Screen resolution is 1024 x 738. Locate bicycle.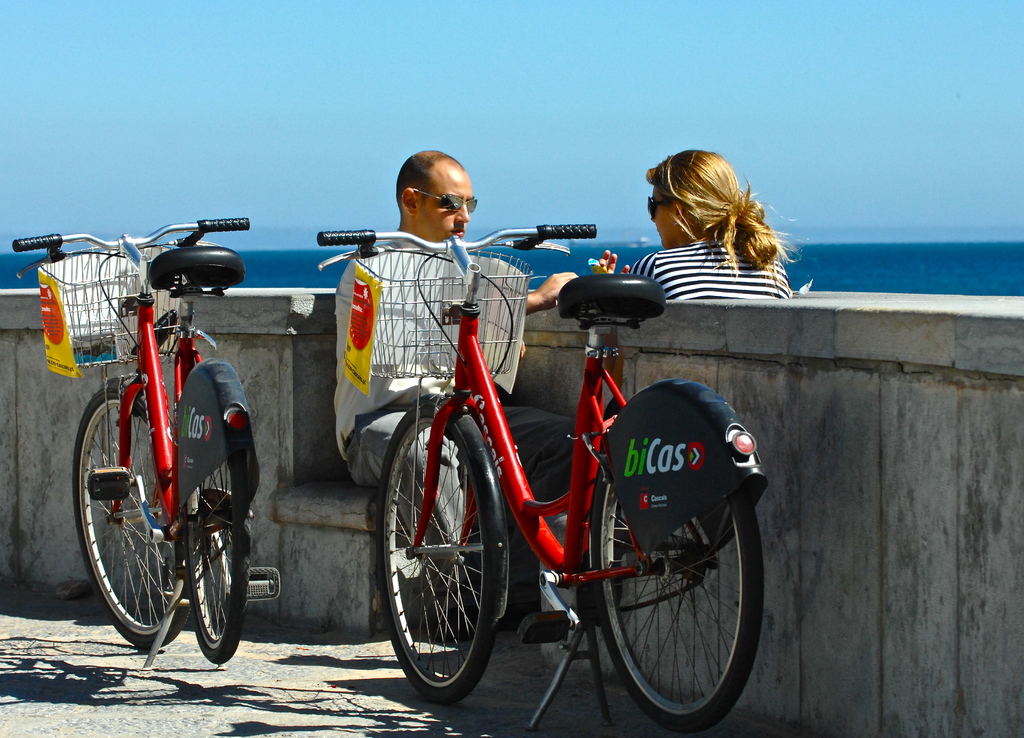
{"x1": 317, "y1": 220, "x2": 769, "y2": 737}.
